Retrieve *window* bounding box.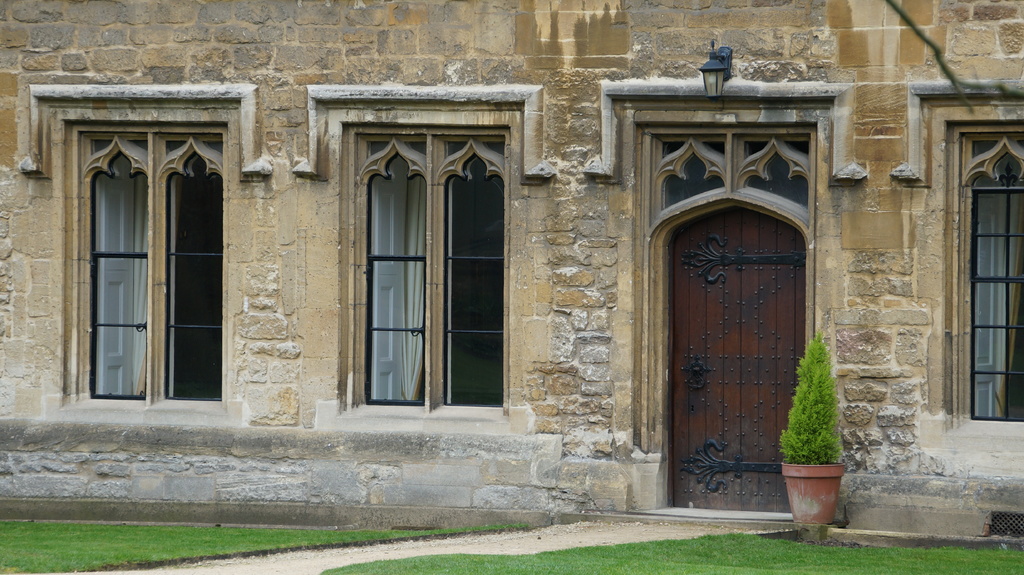
Bounding box: {"x1": 345, "y1": 81, "x2": 511, "y2": 414}.
